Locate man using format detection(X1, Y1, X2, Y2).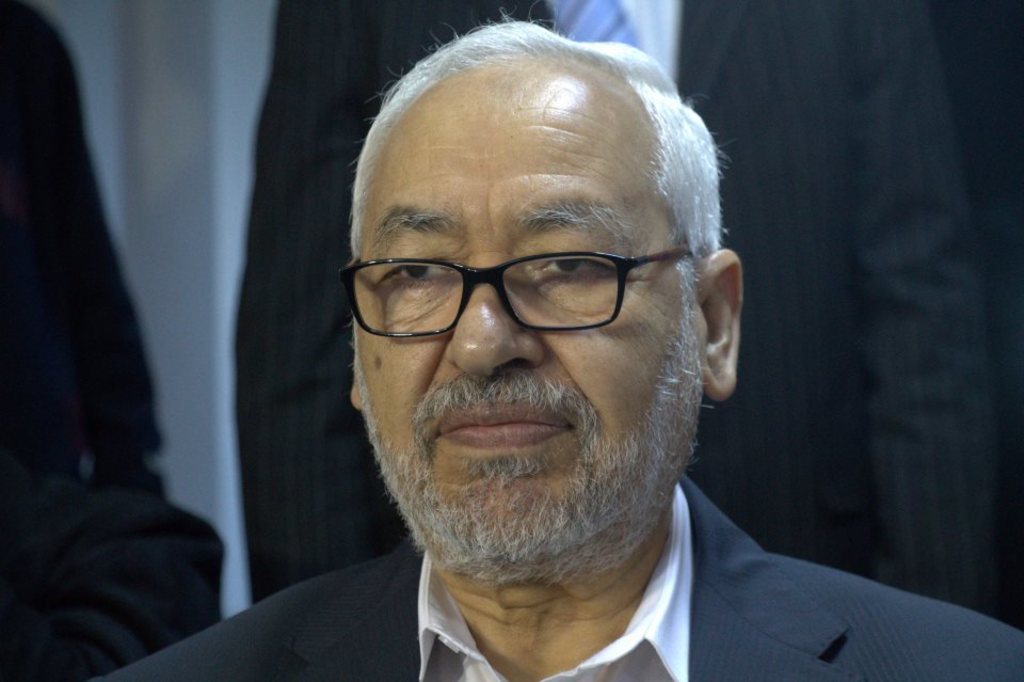
detection(233, 0, 1023, 631).
